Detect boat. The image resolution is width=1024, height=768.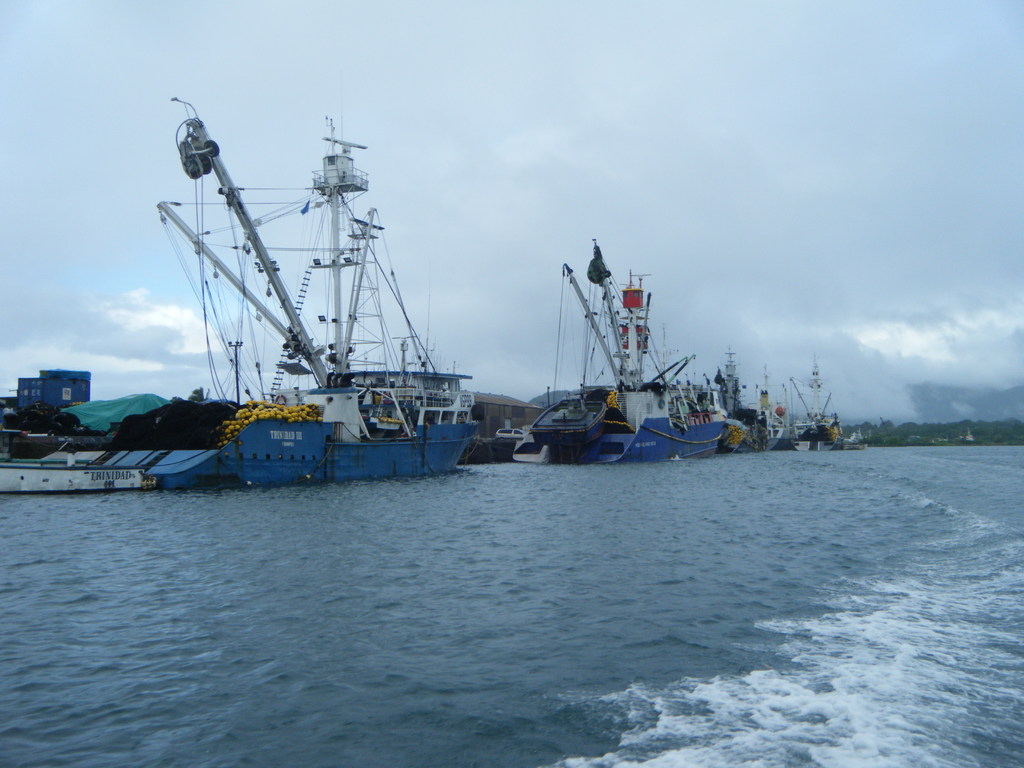
{"left": 497, "top": 228, "right": 730, "bottom": 471}.
